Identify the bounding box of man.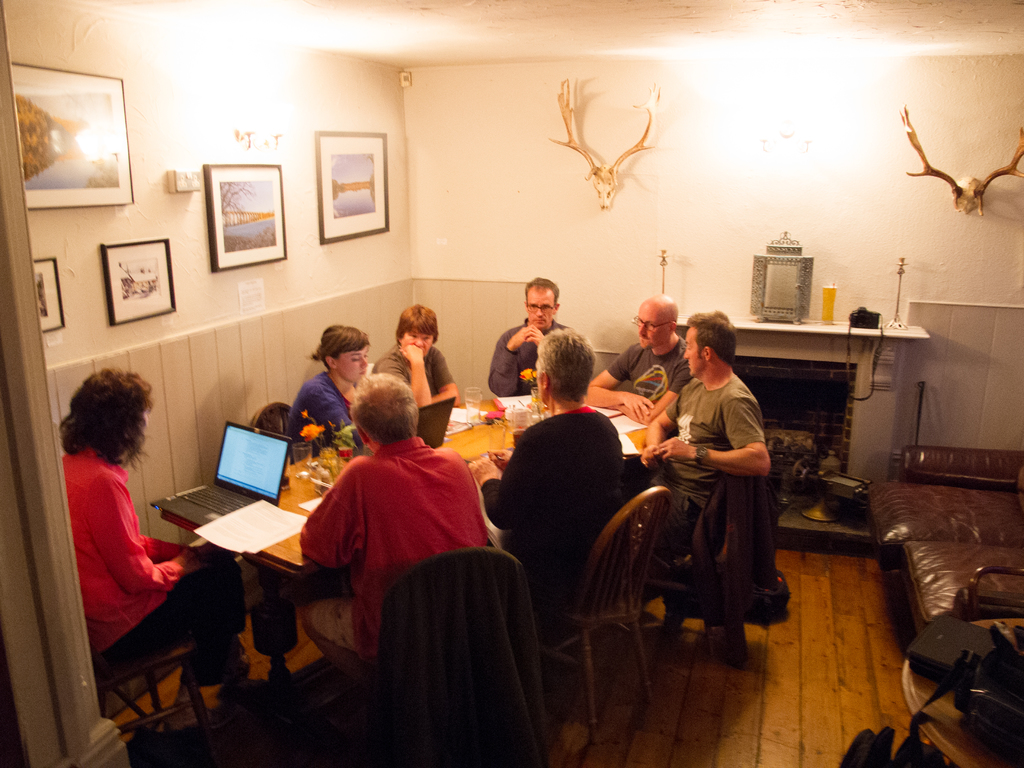
460 326 644 602.
